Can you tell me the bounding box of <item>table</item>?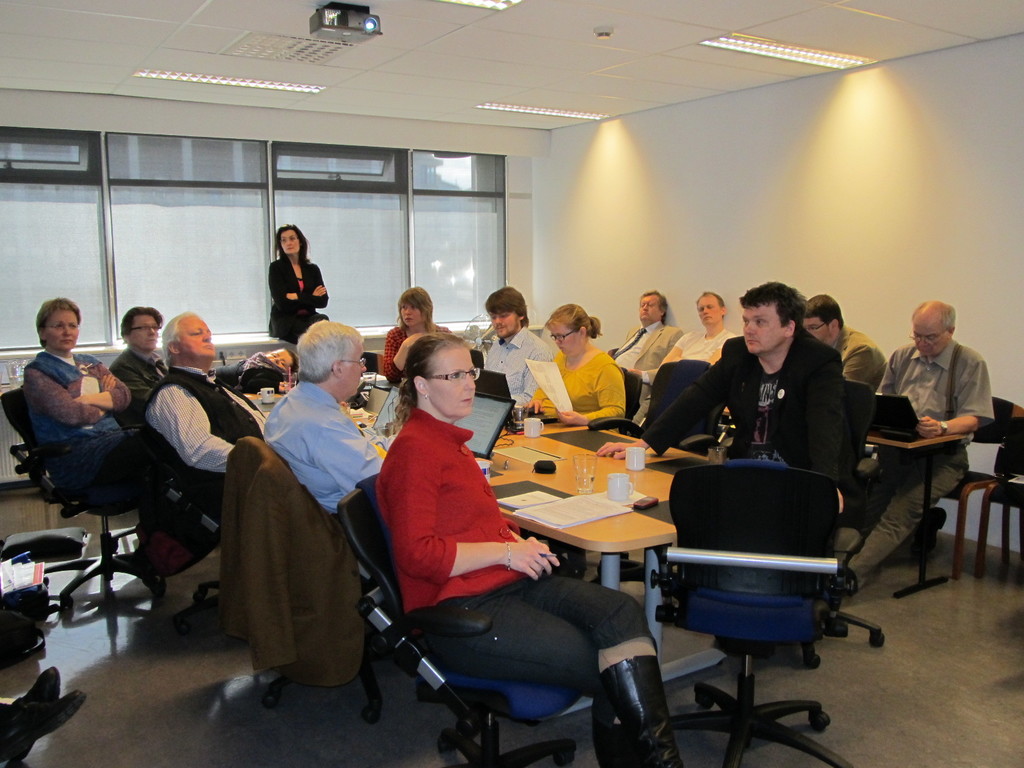
863, 426, 959, 600.
